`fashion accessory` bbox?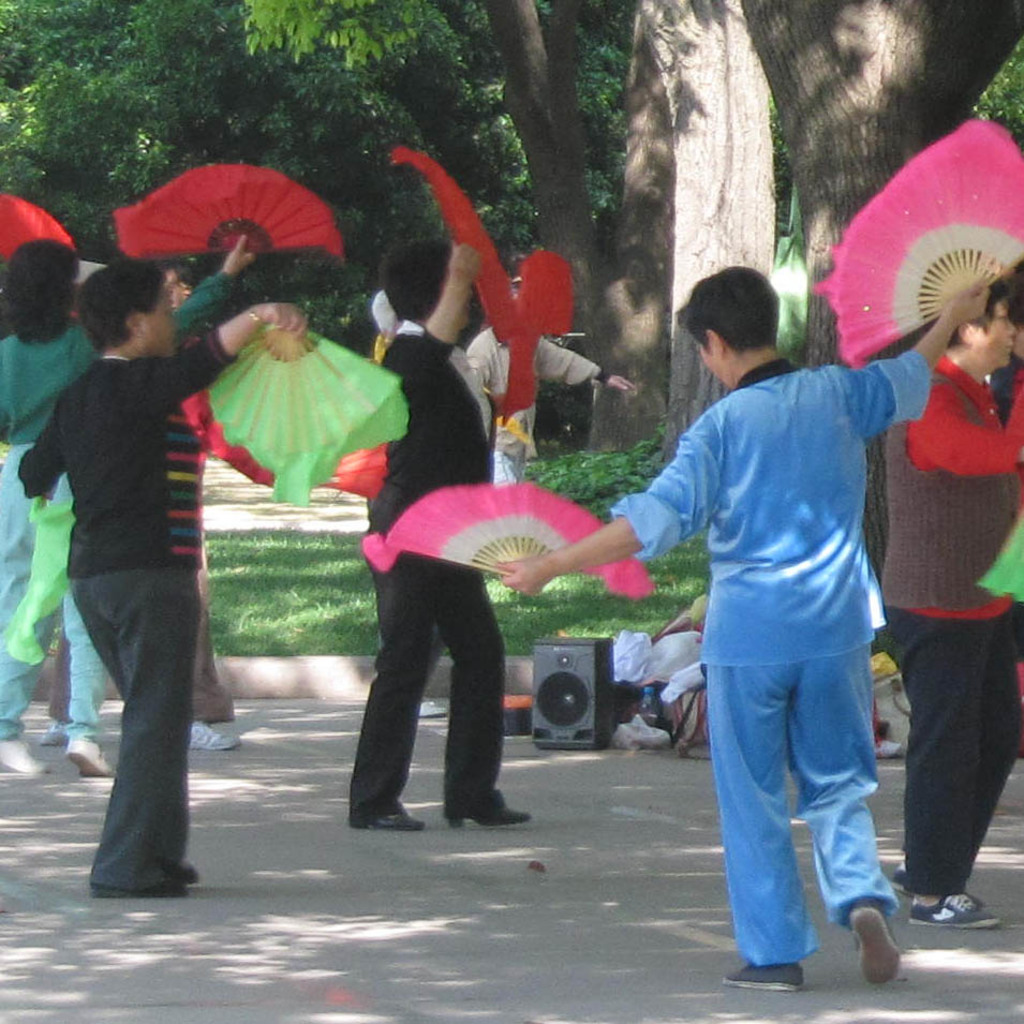
90:880:189:902
